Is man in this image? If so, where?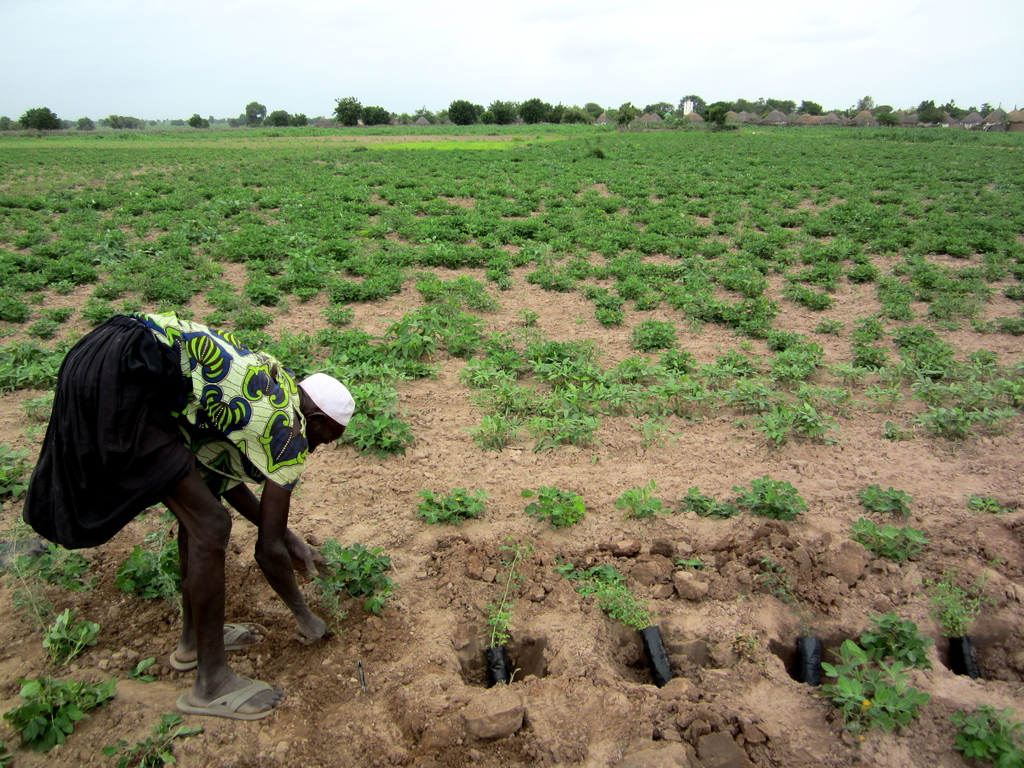
Yes, at (22,308,353,721).
